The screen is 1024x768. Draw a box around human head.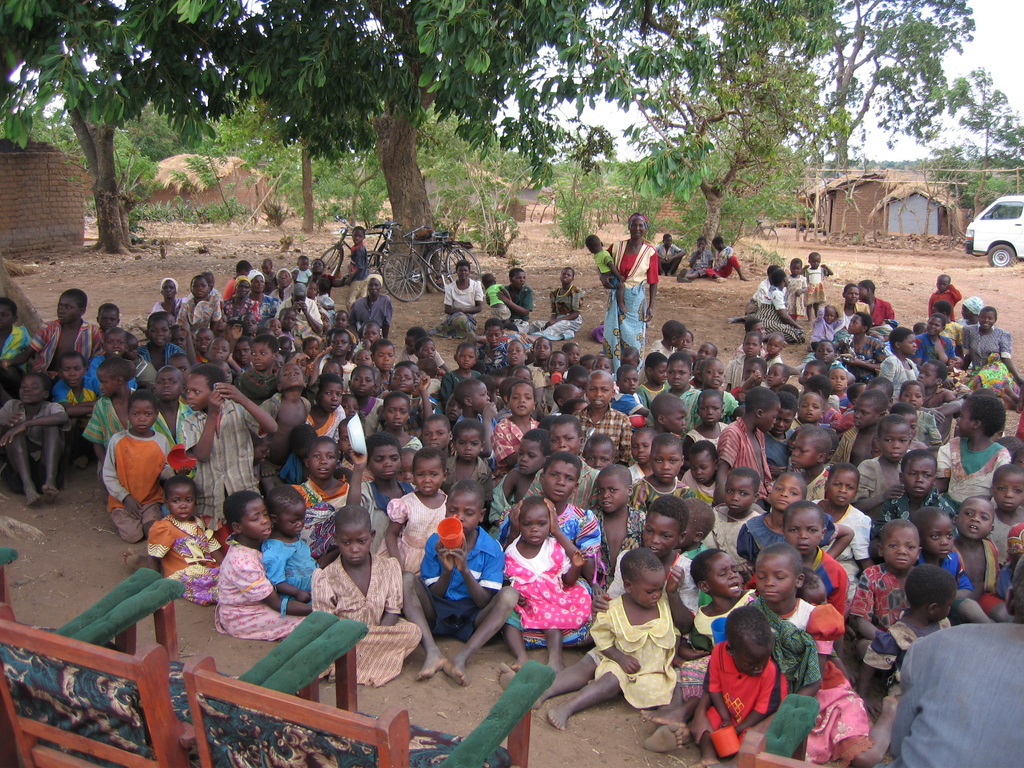
[x1=232, y1=257, x2=255, y2=276].
